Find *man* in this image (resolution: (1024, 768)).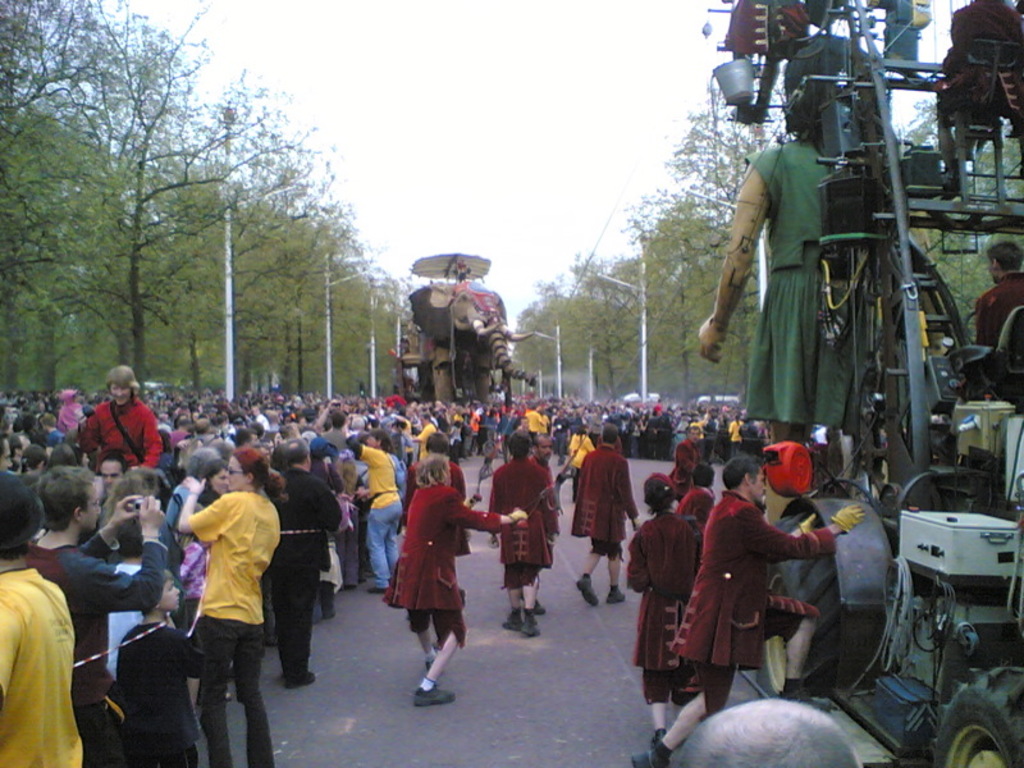
20:453:170:767.
